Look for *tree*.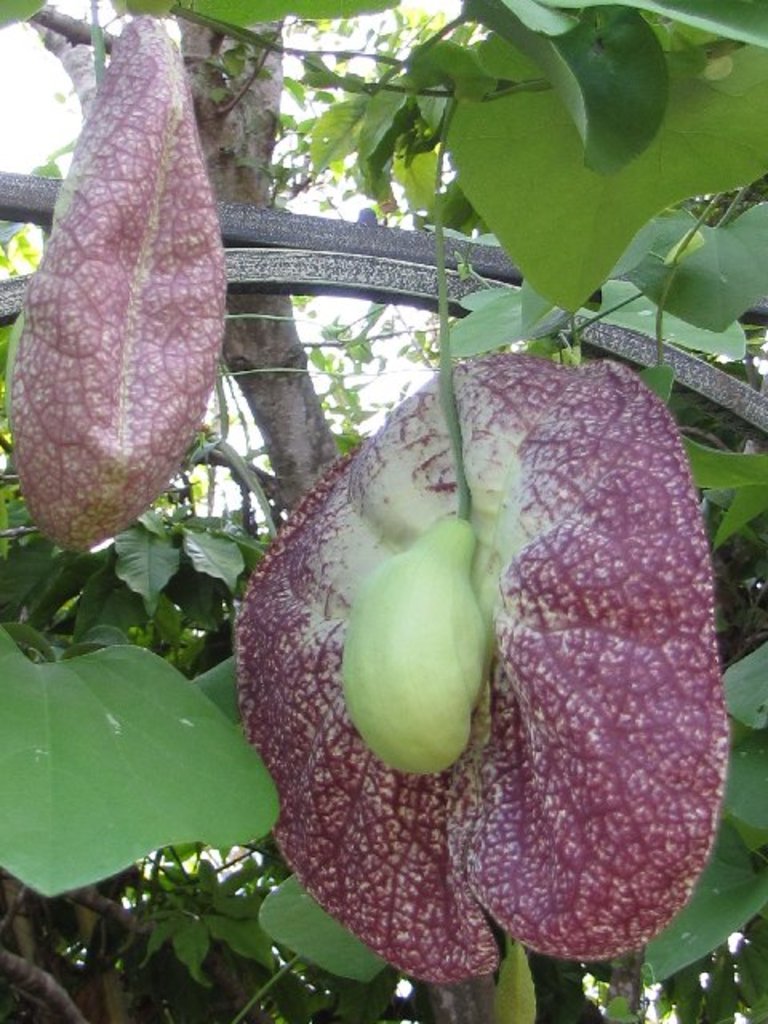
Found: 0:34:767:1023.
